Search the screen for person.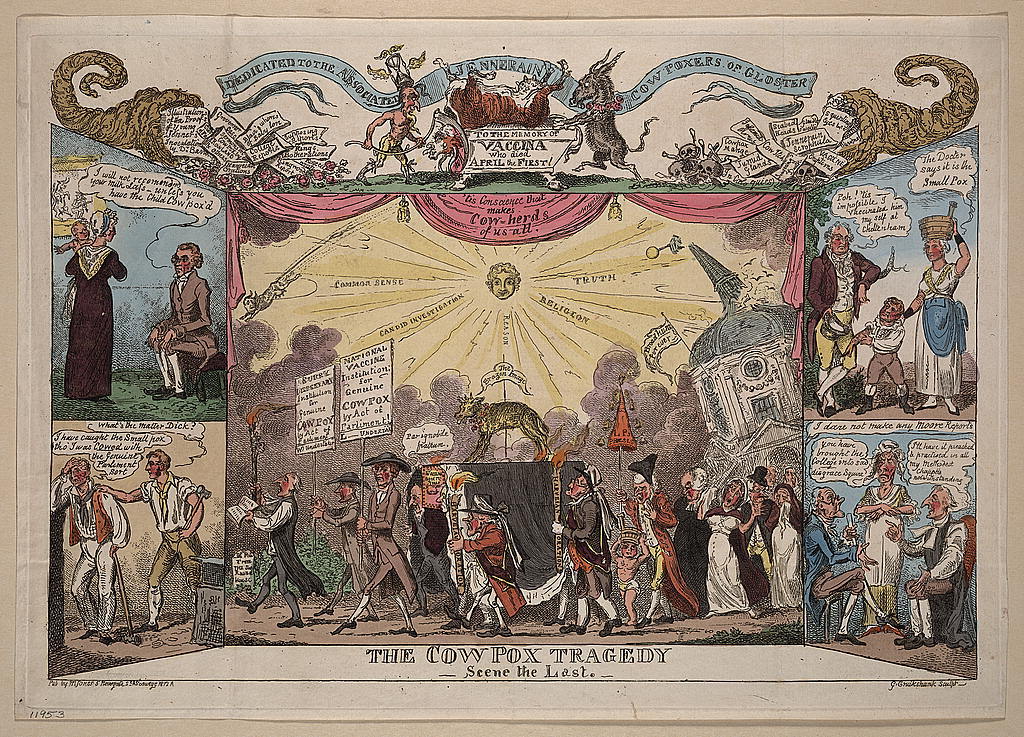
Found at region(346, 77, 427, 180).
